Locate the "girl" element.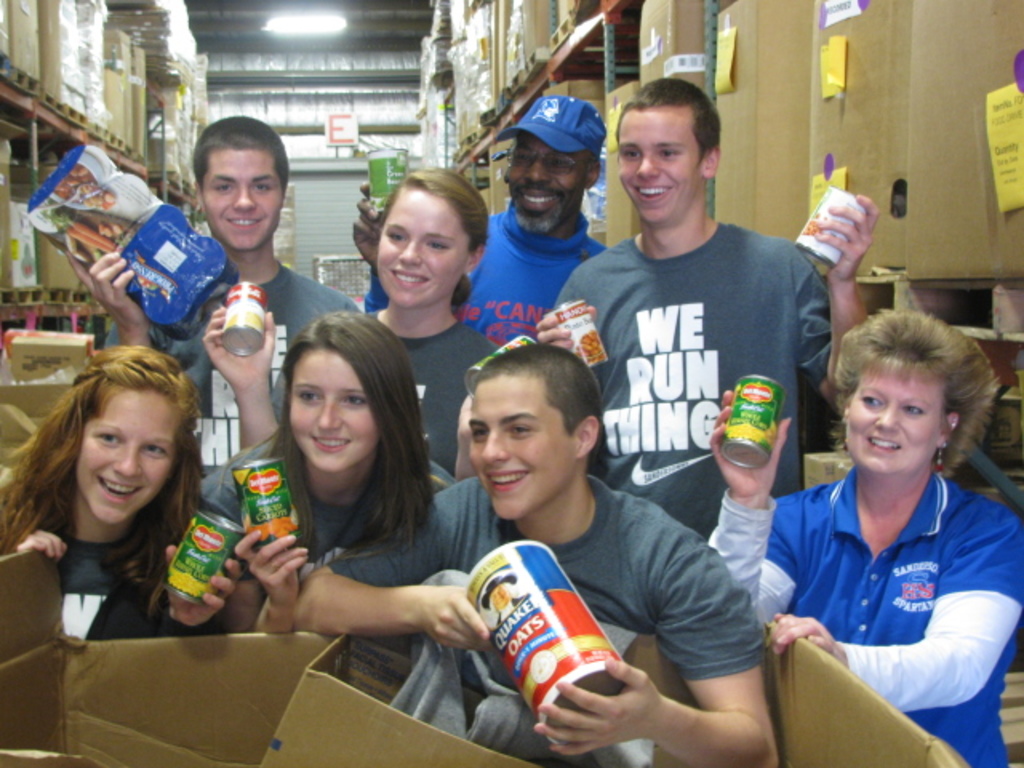
Element bbox: x1=0, y1=339, x2=222, y2=627.
